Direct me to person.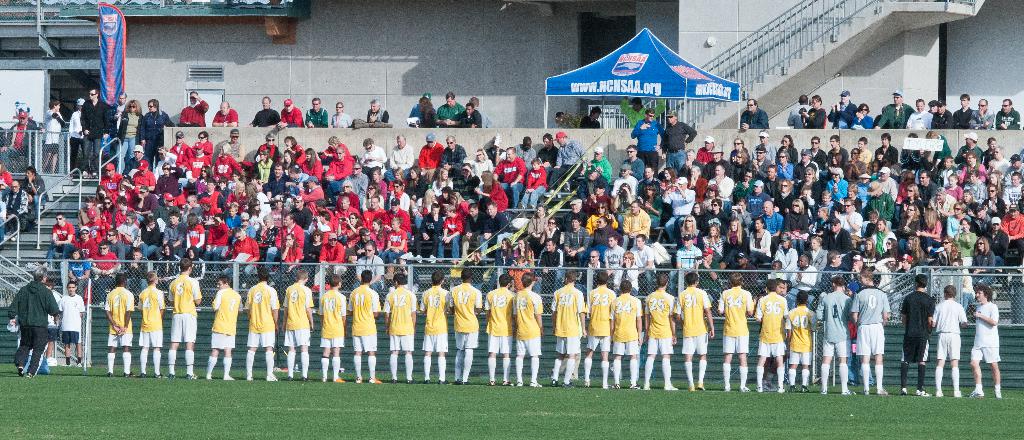
Direction: bbox(256, 133, 278, 161).
